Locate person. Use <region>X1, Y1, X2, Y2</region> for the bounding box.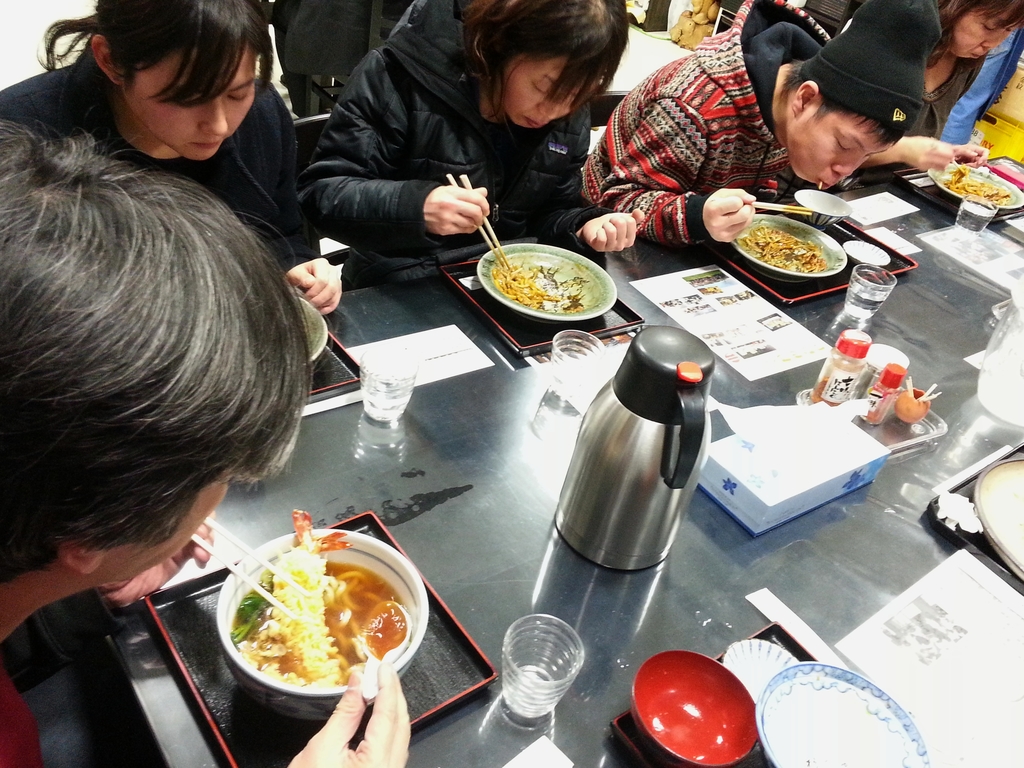
<region>588, 0, 933, 261</region>.
